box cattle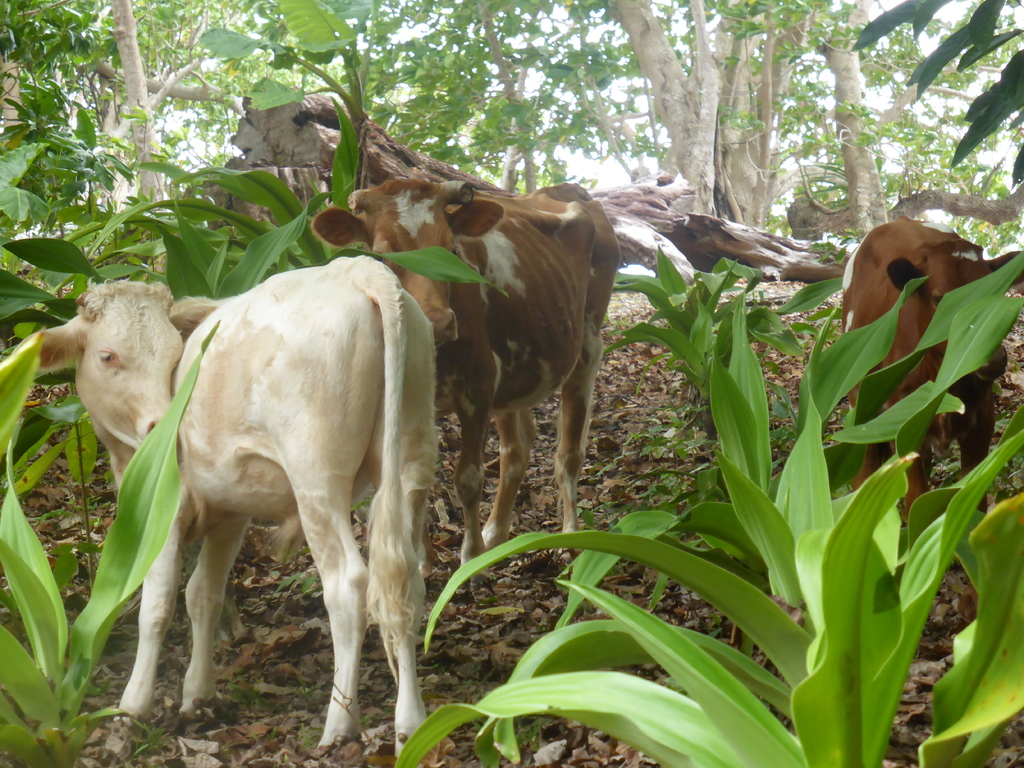
pyautogui.locateOnScreen(113, 229, 454, 767)
